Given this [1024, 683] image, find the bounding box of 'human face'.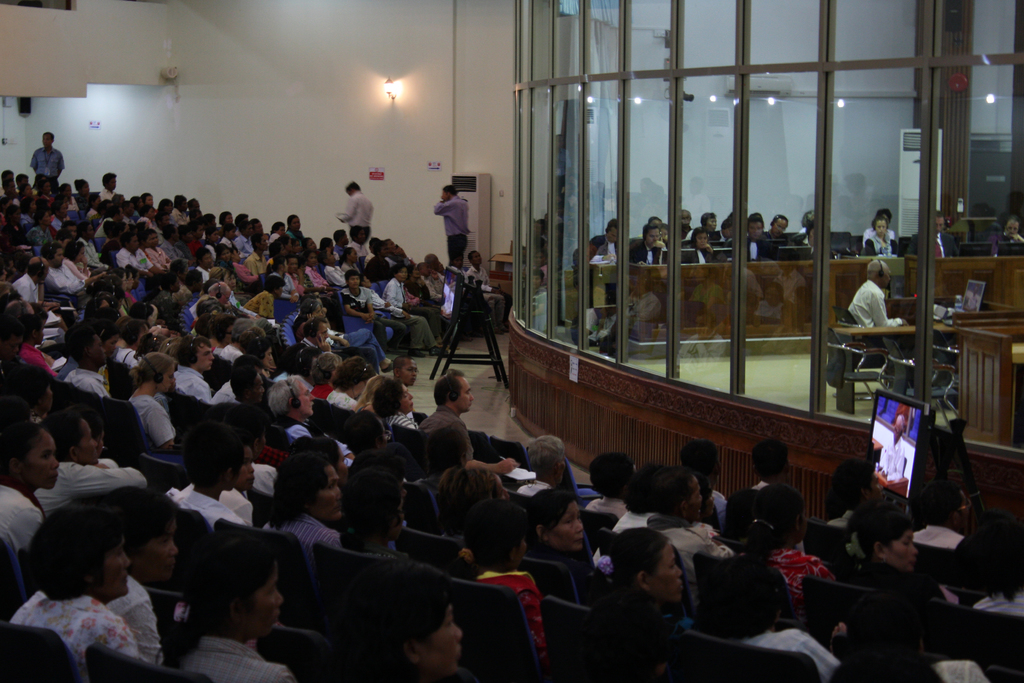
42 131 55 147.
